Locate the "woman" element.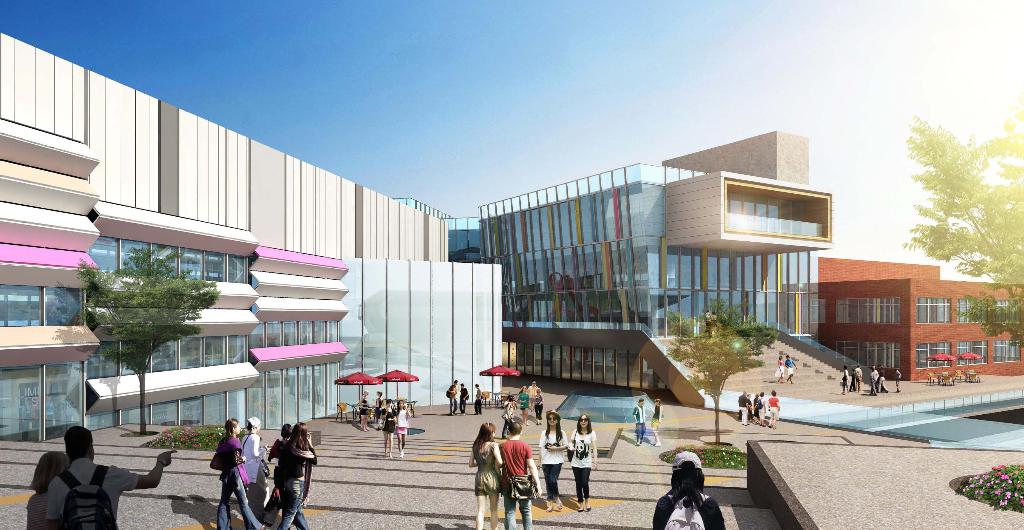
Element bbox: [274,422,313,529].
